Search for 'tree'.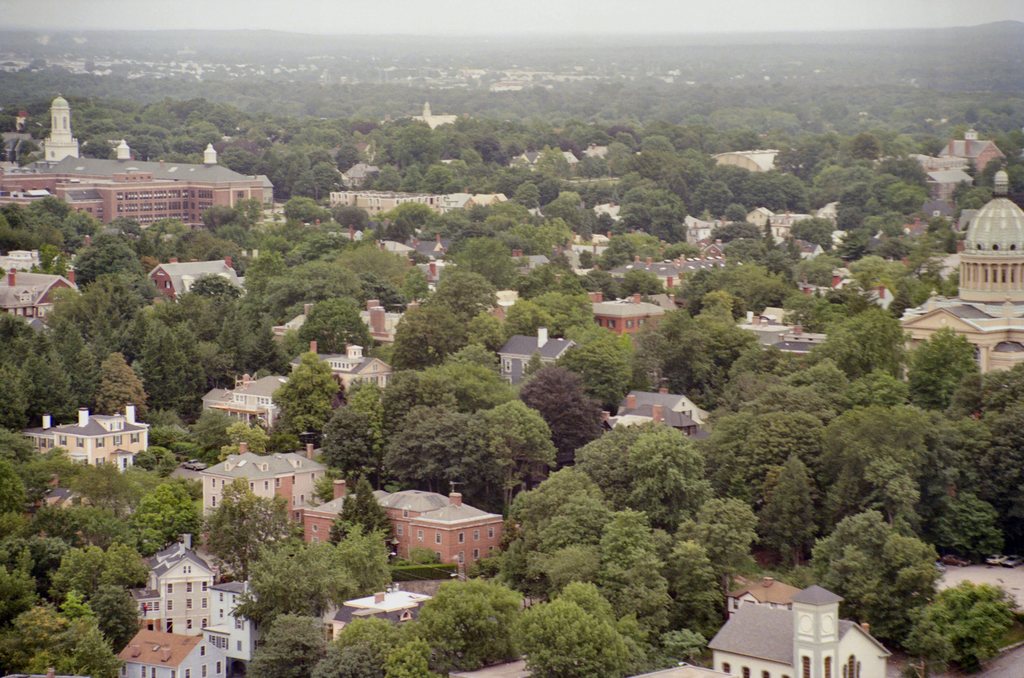
Found at locate(314, 619, 436, 677).
